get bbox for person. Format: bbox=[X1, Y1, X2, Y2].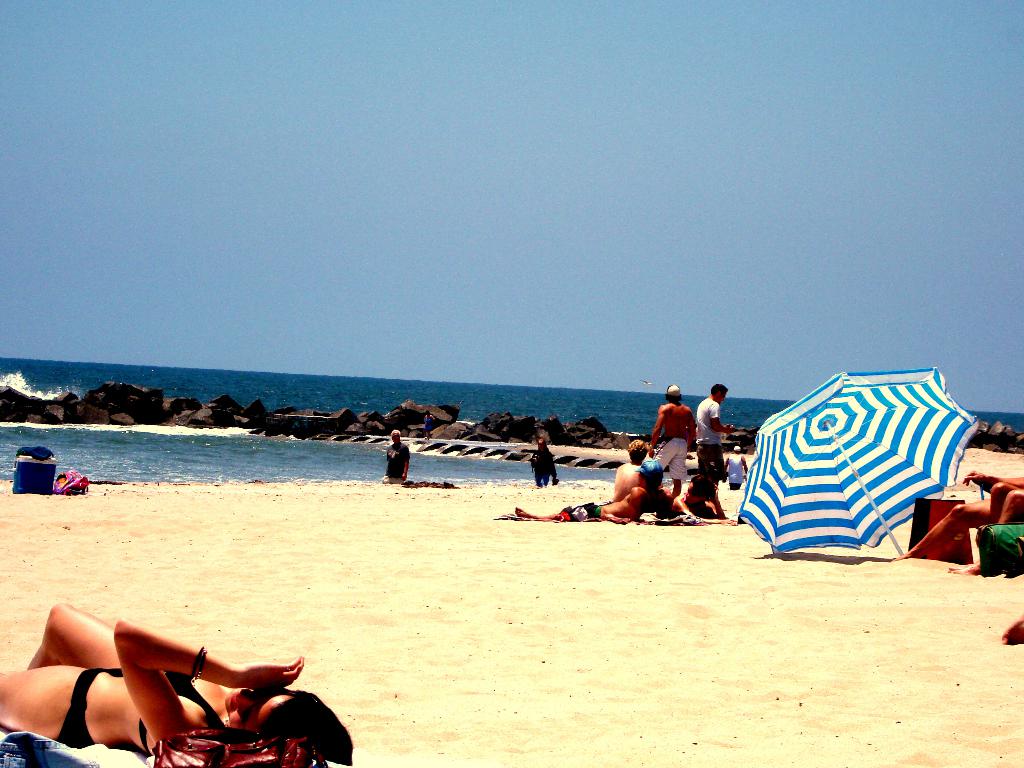
bbox=[720, 440, 751, 487].
